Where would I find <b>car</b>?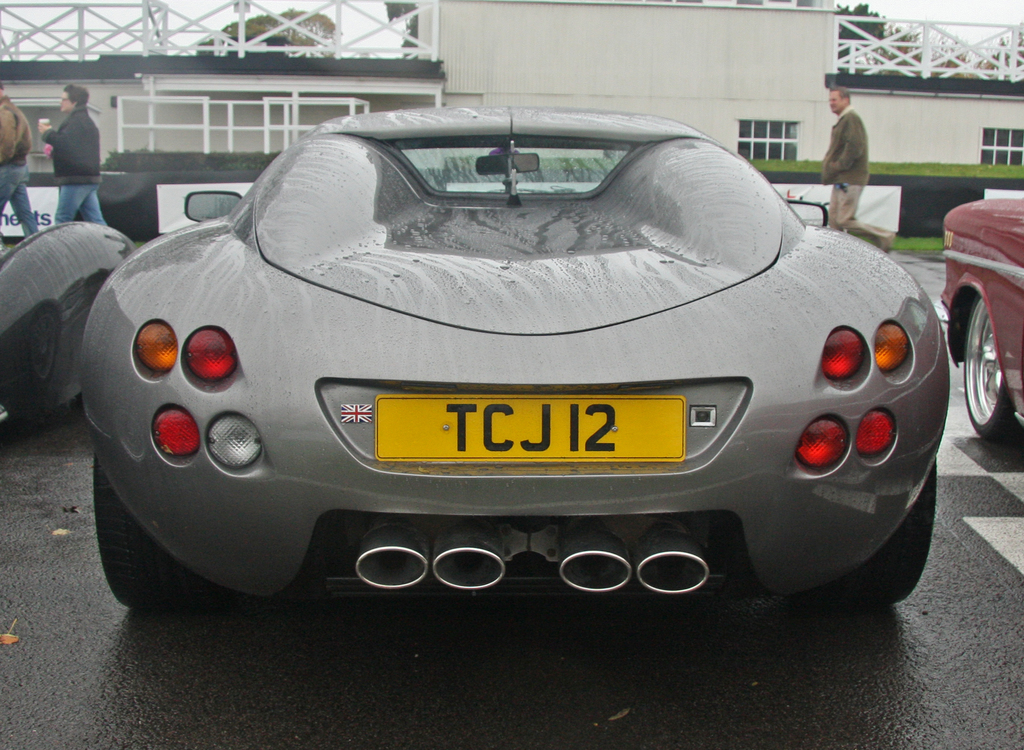
At (x1=942, y1=193, x2=1023, y2=454).
